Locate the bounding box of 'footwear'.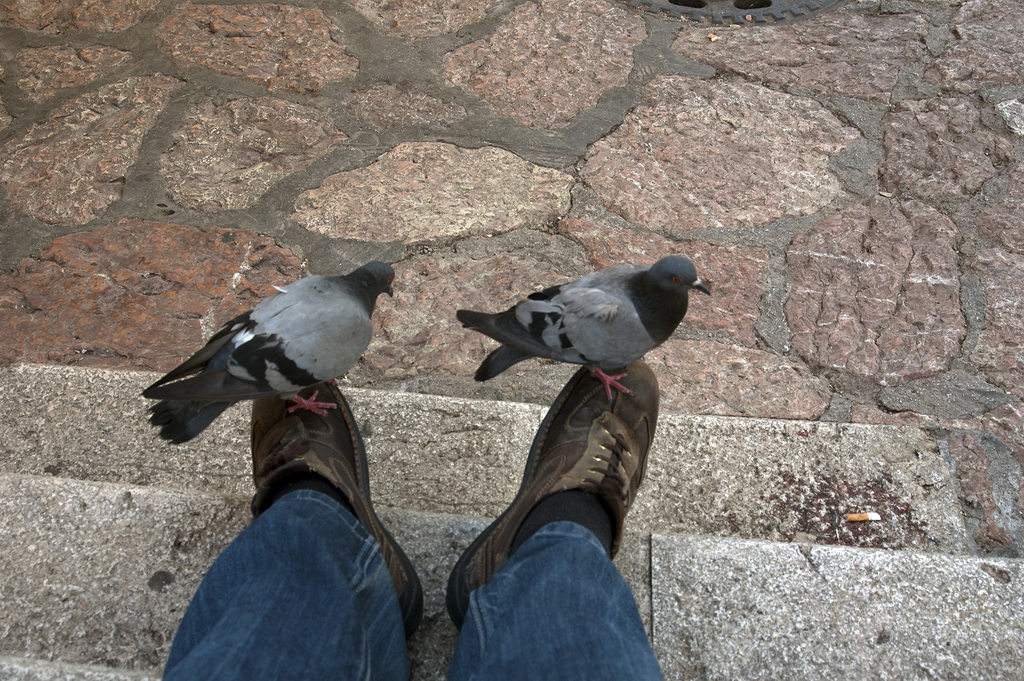
Bounding box: (242, 376, 427, 644).
